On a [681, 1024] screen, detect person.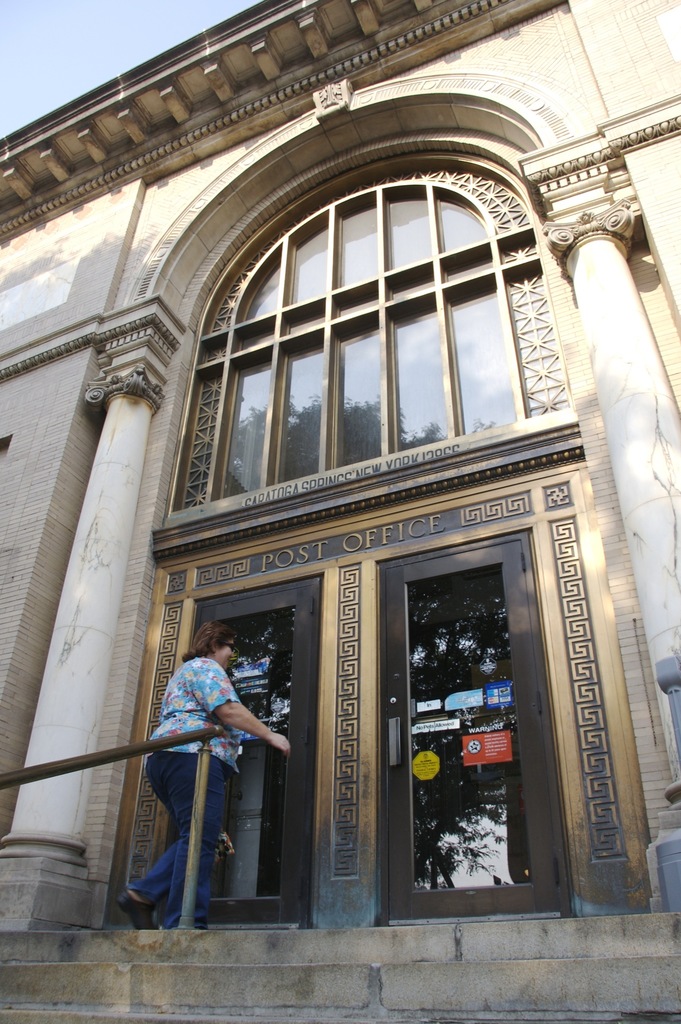
x1=117 y1=619 x2=295 y2=932.
